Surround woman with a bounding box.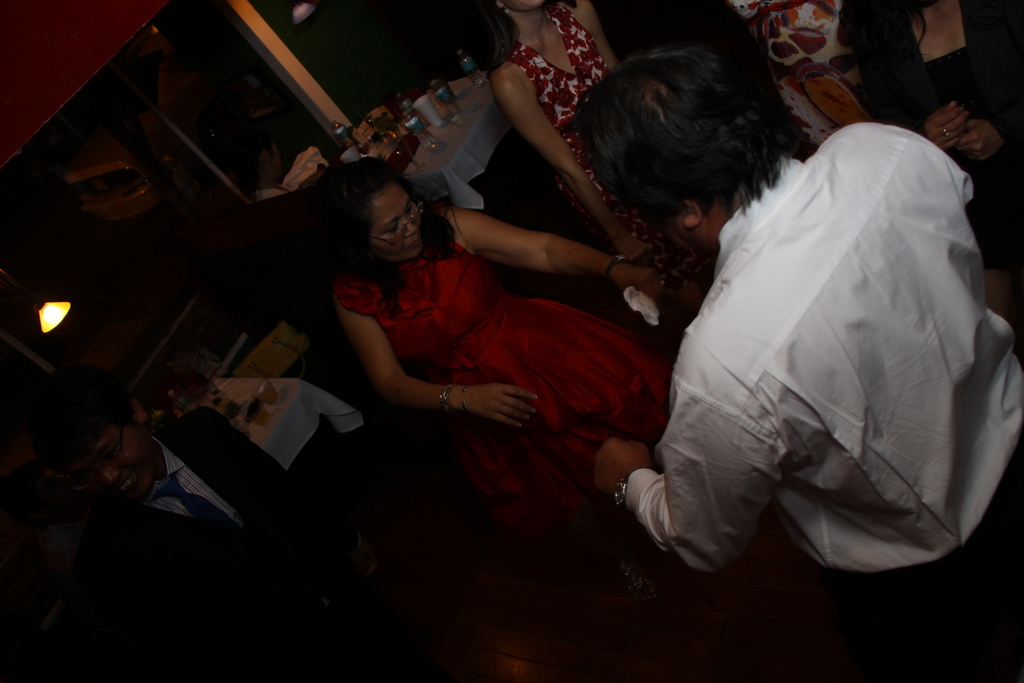
pyautogui.locateOnScreen(291, 106, 681, 550).
